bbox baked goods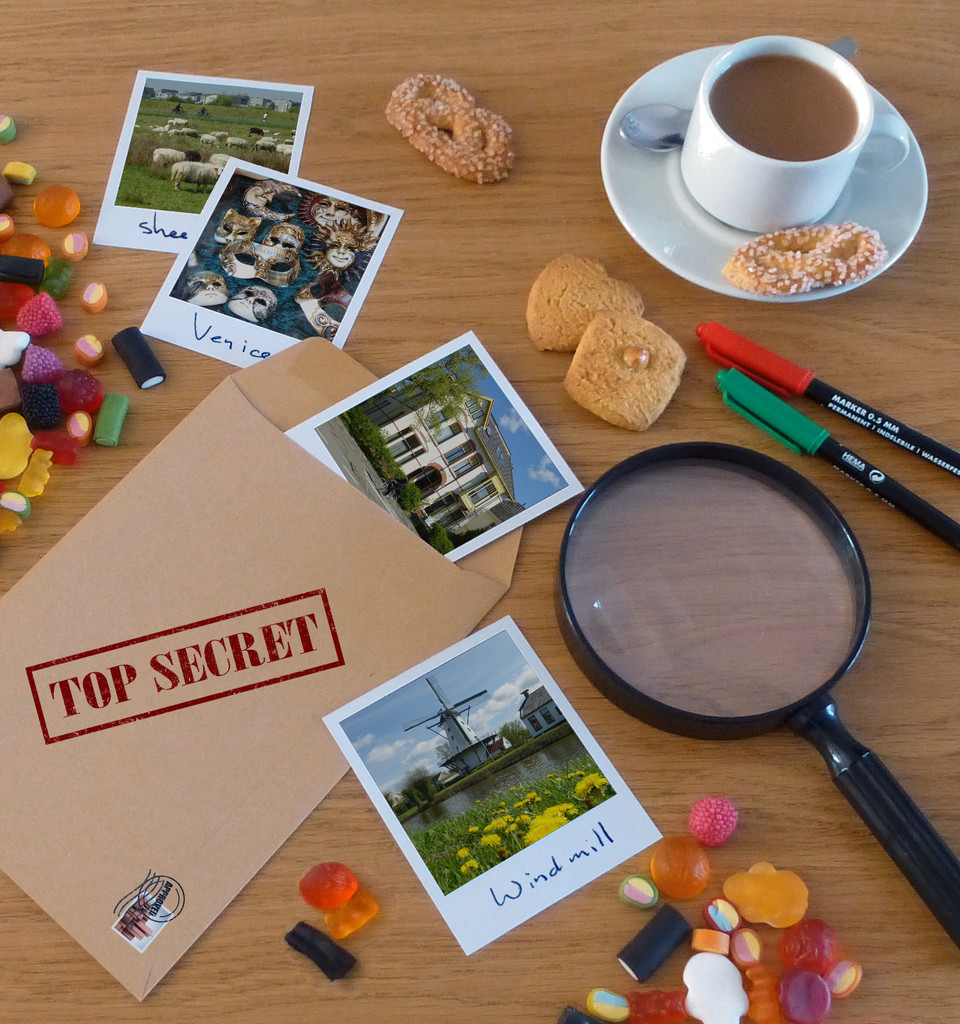
bbox(724, 225, 886, 296)
